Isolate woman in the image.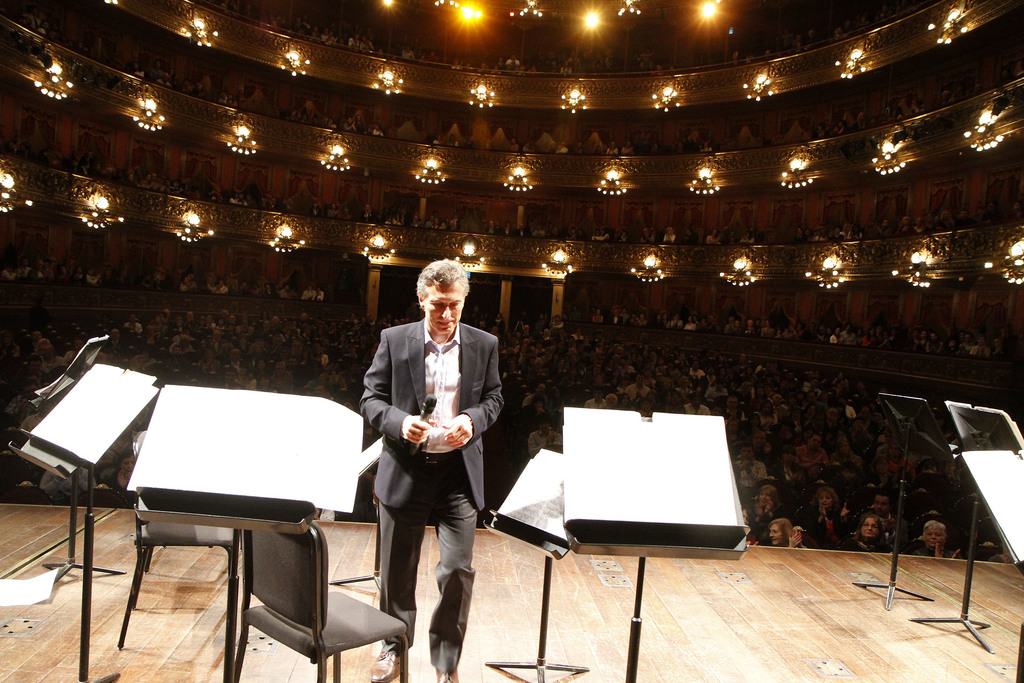
Isolated region: detection(847, 512, 895, 553).
